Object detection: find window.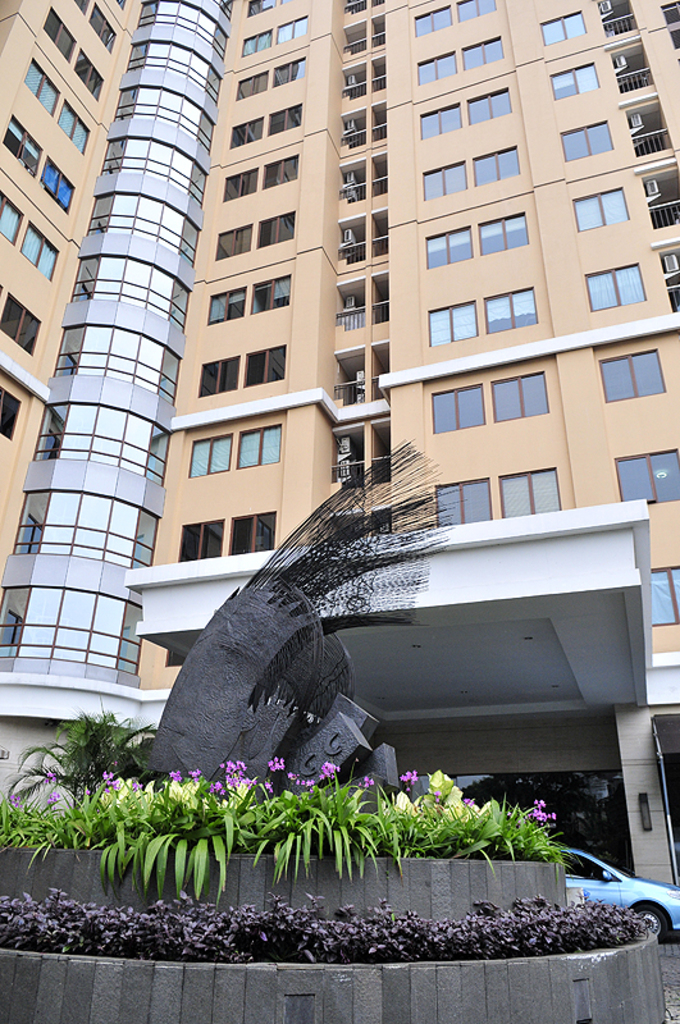
187/429/233/481.
